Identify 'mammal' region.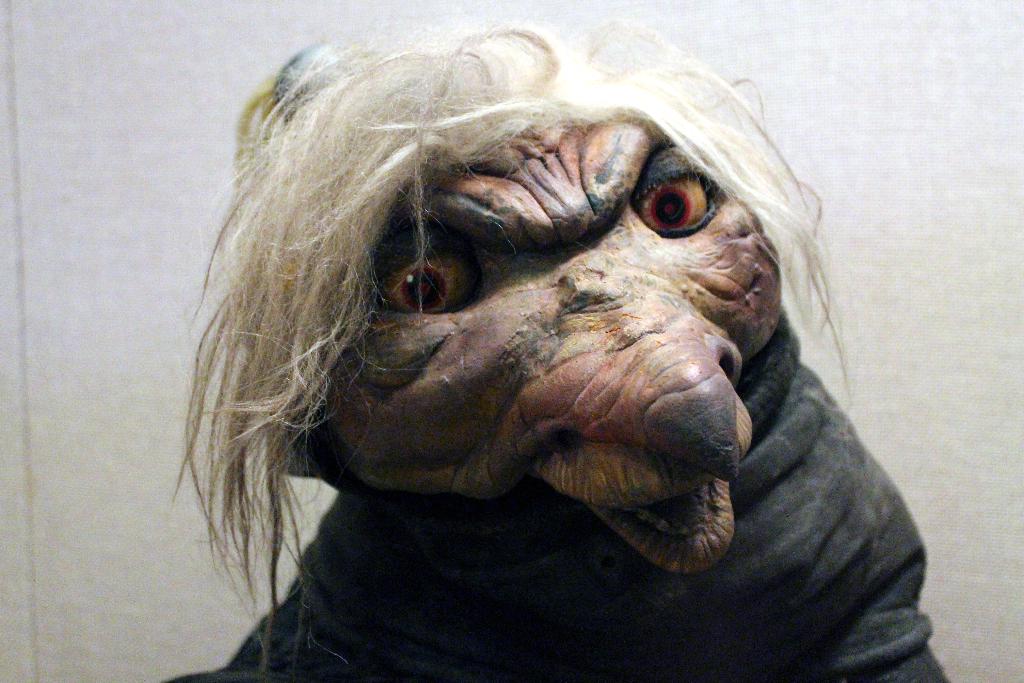
Region: 136, 0, 966, 682.
